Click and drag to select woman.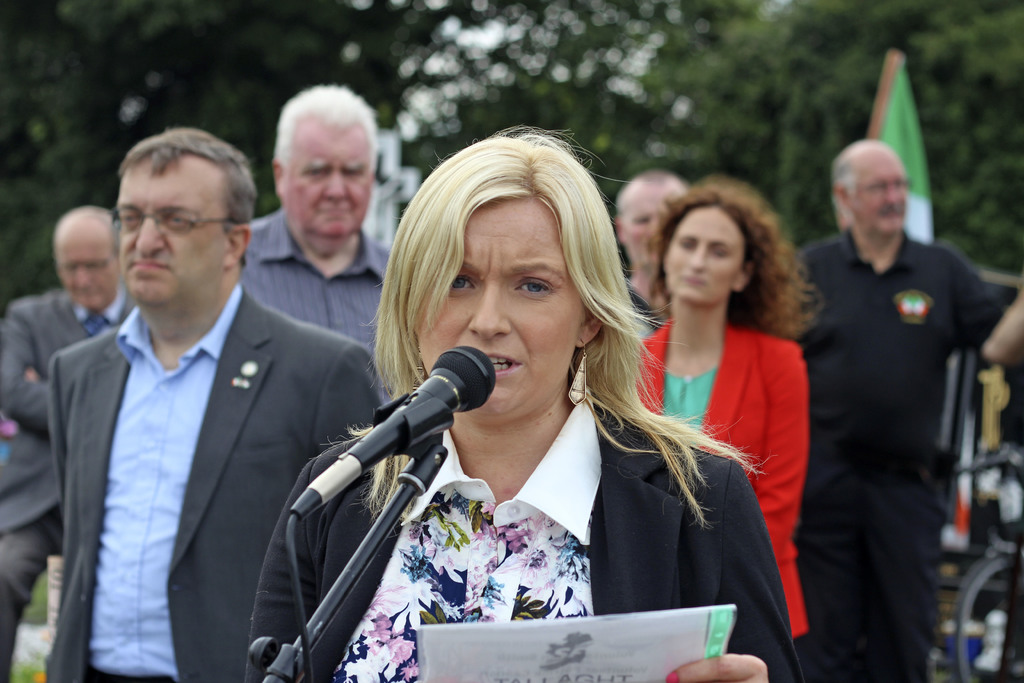
Selection: pyautogui.locateOnScreen(624, 173, 823, 682).
